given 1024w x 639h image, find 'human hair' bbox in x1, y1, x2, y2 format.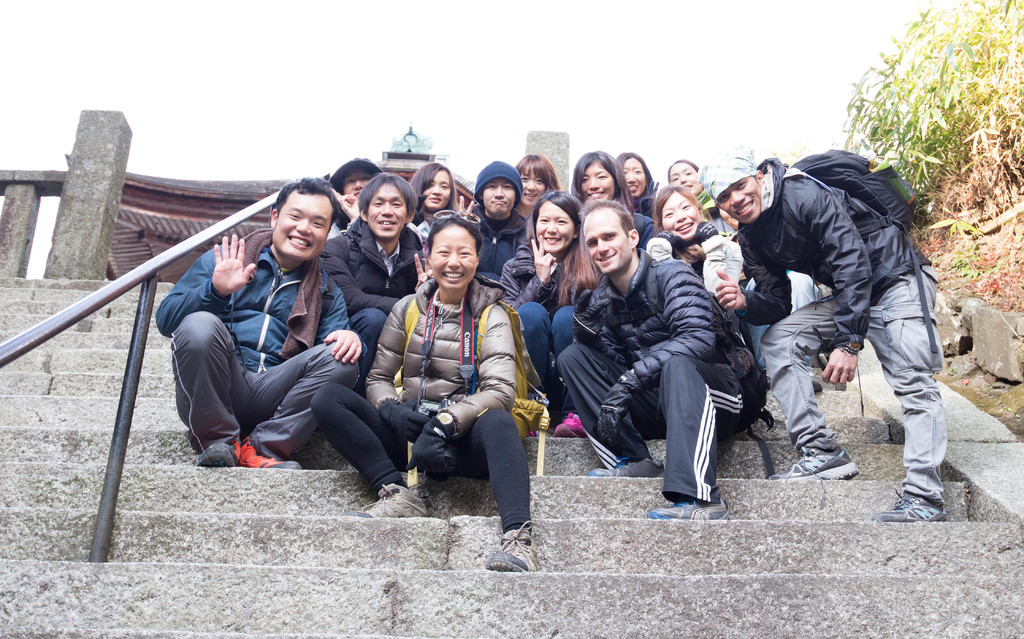
354, 172, 420, 216.
